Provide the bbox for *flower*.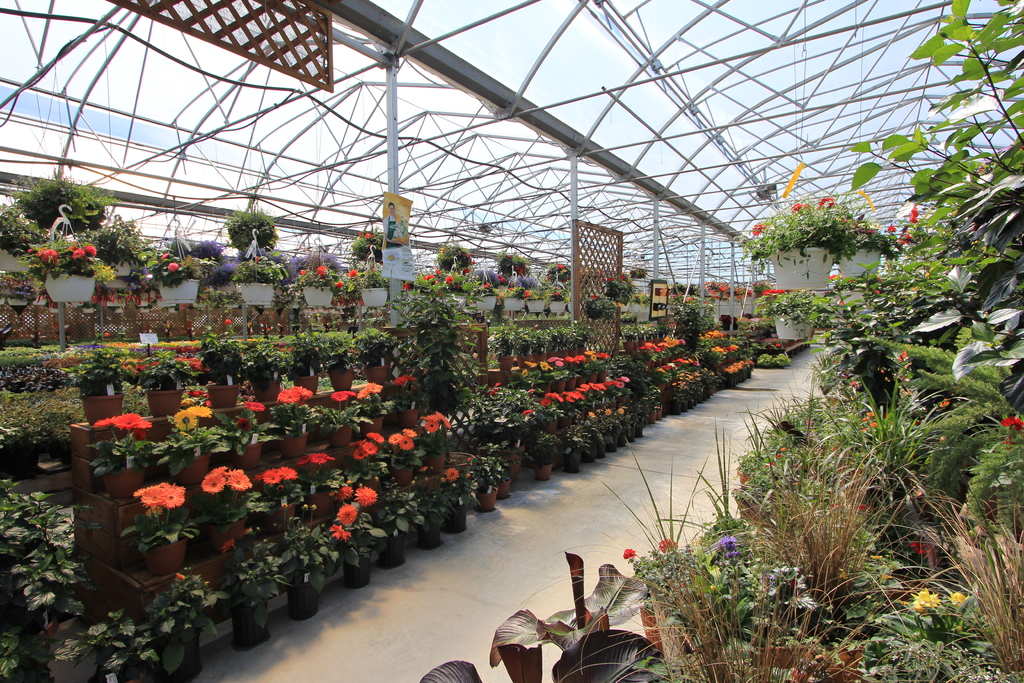
x1=366 y1=231 x2=376 y2=242.
